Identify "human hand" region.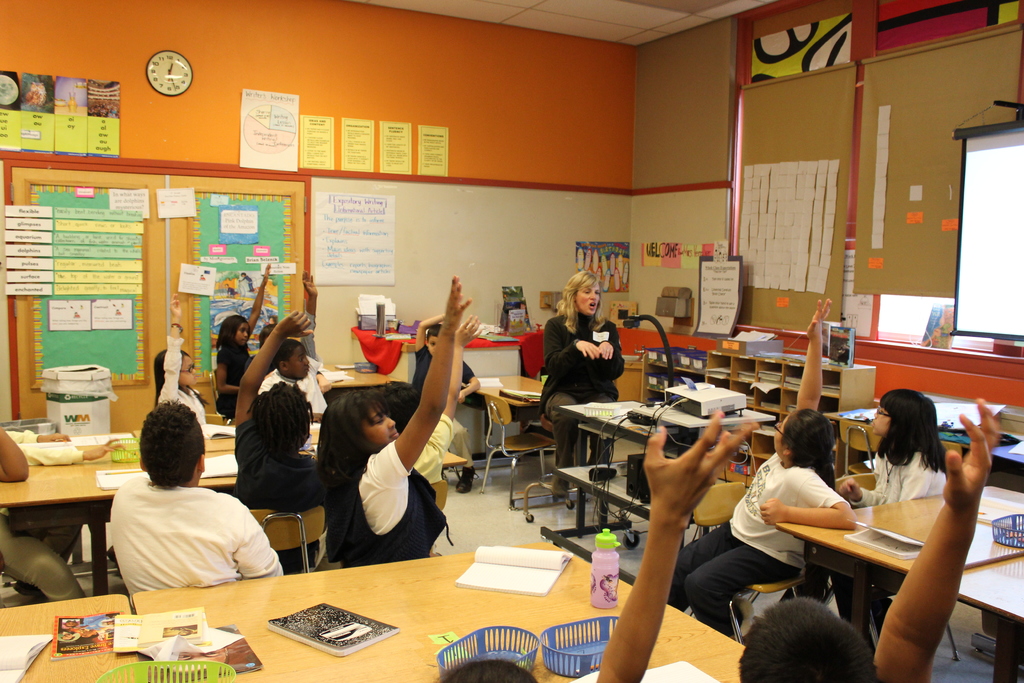
Region: (759, 495, 789, 529).
